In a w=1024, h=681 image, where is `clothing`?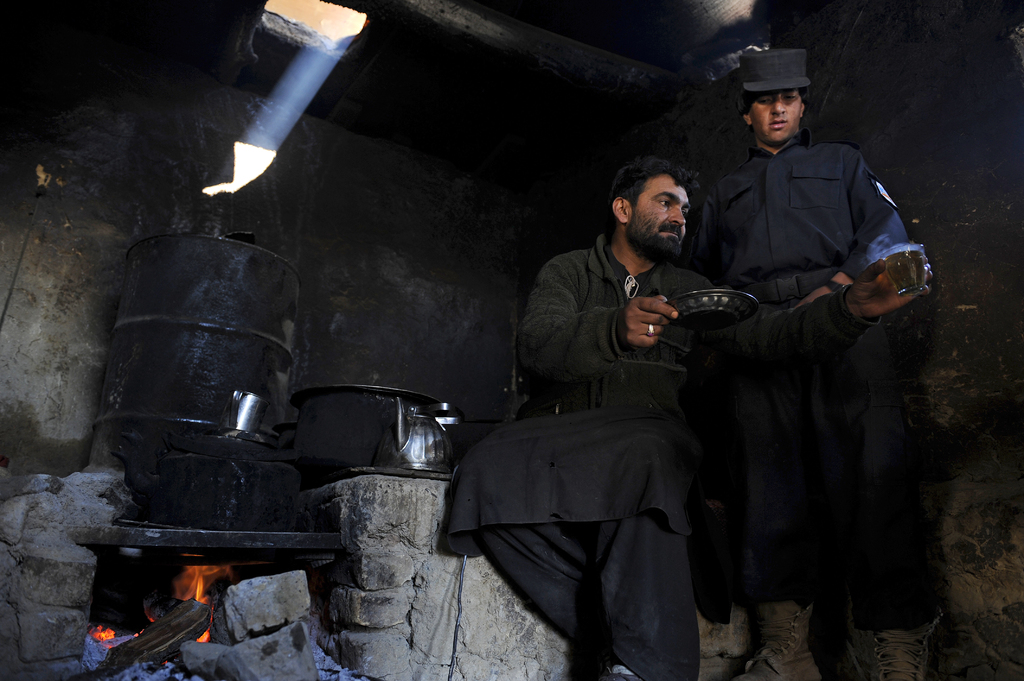
707:118:934:680.
